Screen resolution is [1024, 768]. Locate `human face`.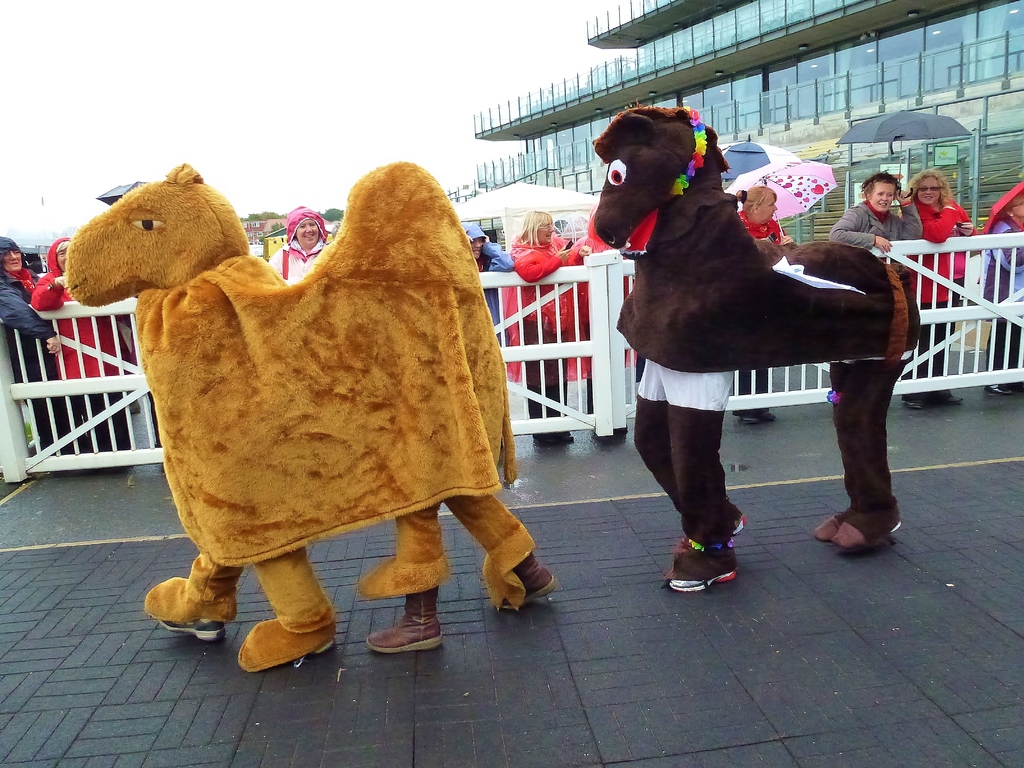
bbox=[759, 193, 779, 225].
